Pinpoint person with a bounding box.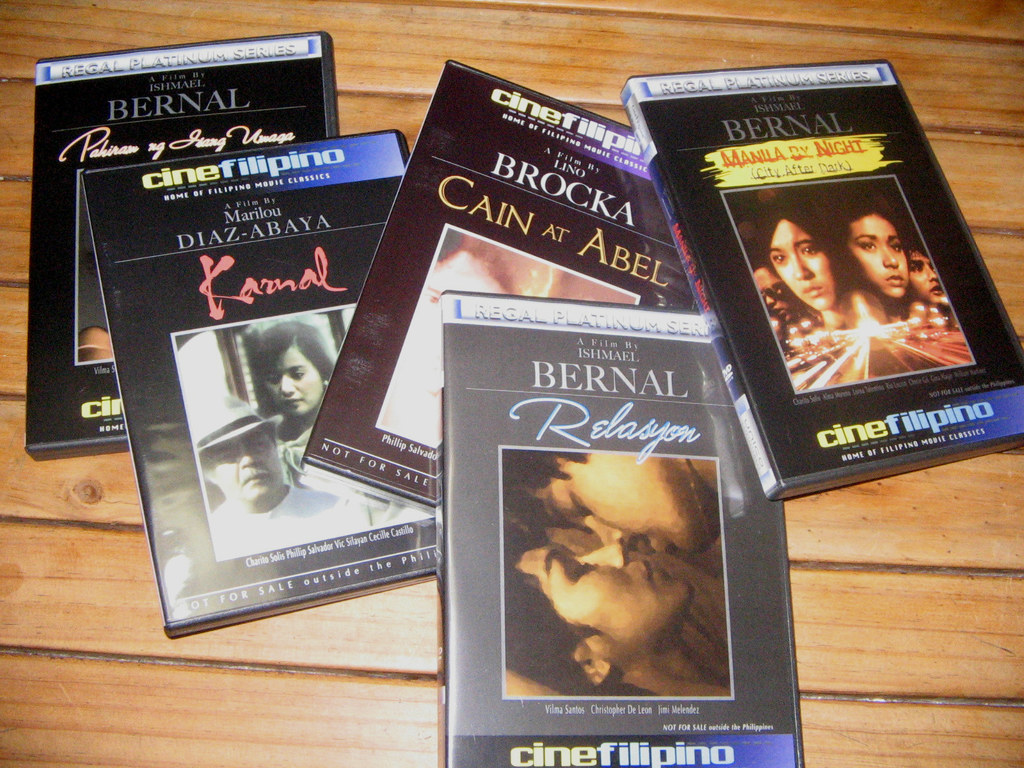
region(256, 312, 339, 477).
